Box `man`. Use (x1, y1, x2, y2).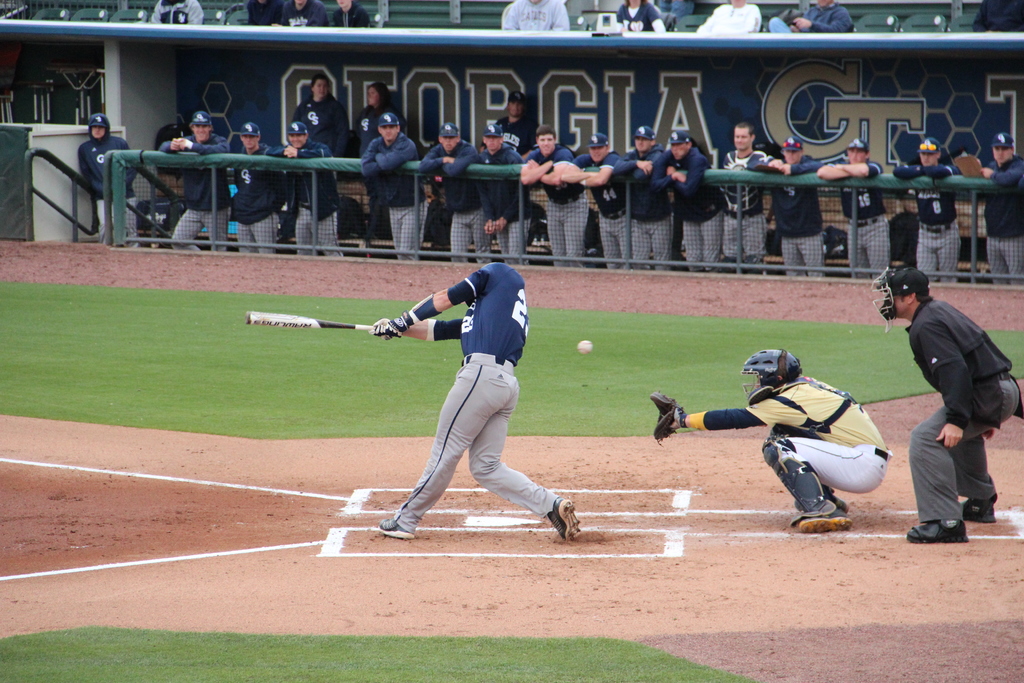
(269, 0, 331, 30).
